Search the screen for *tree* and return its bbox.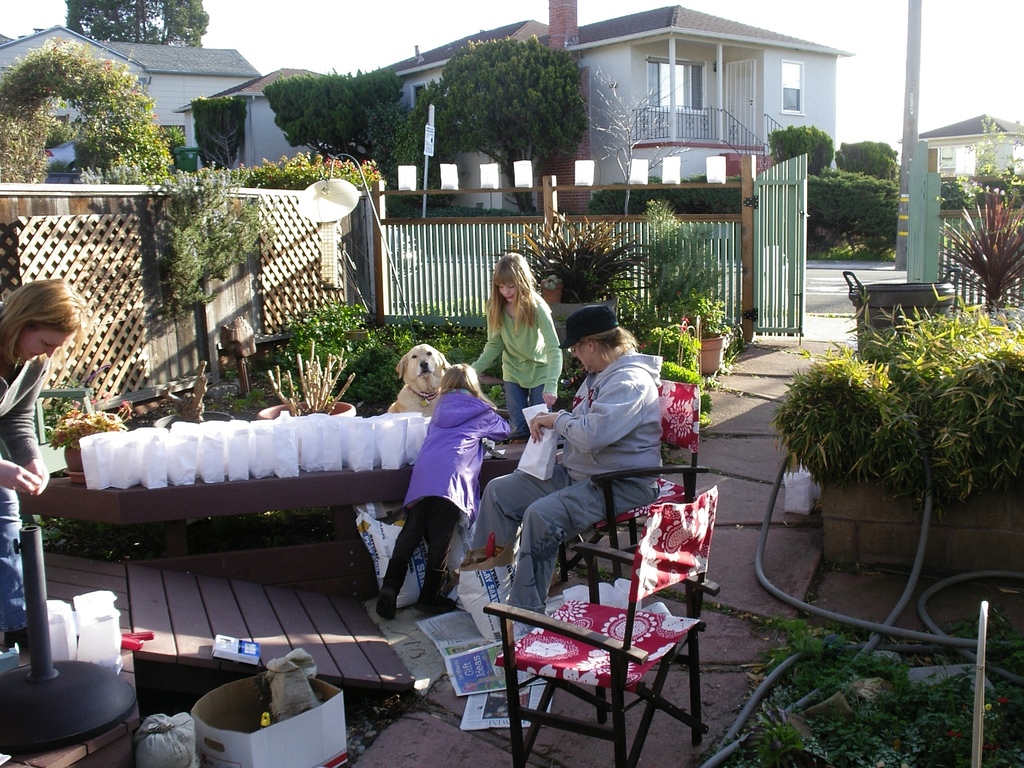
Found: [952, 107, 1022, 204].
